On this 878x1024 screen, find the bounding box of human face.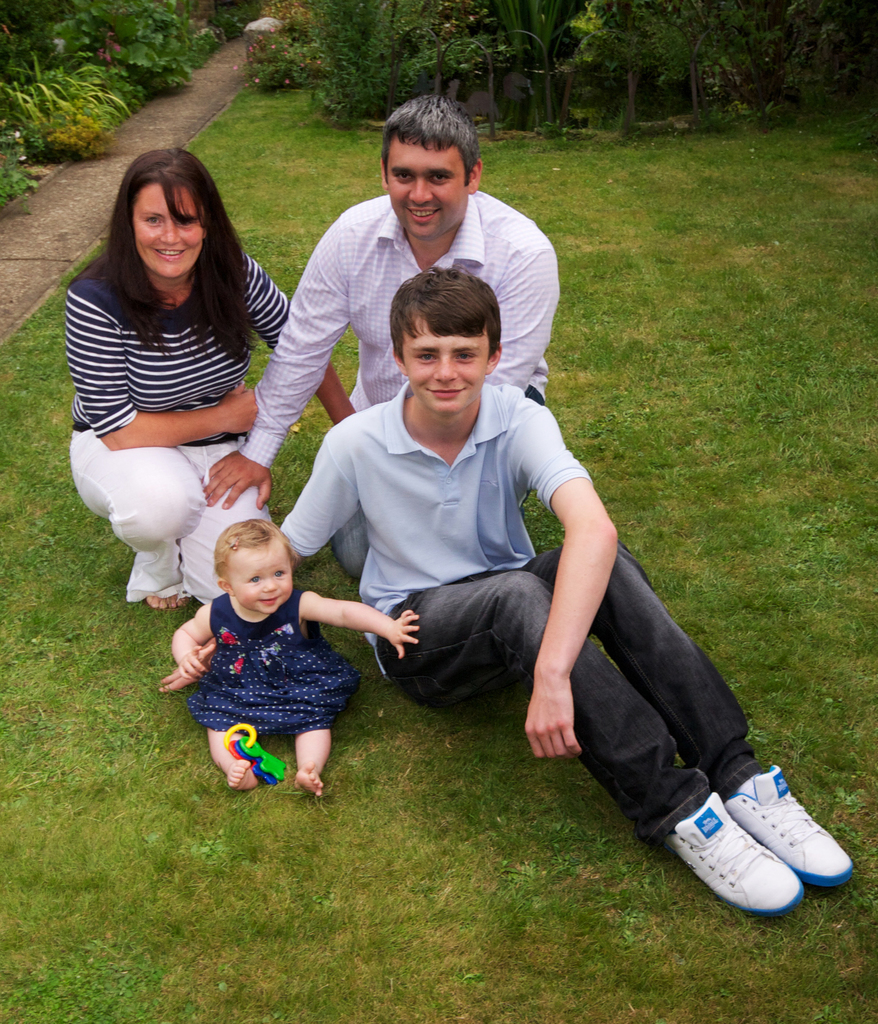
Bounding box: (386, 134, 467, 237).
